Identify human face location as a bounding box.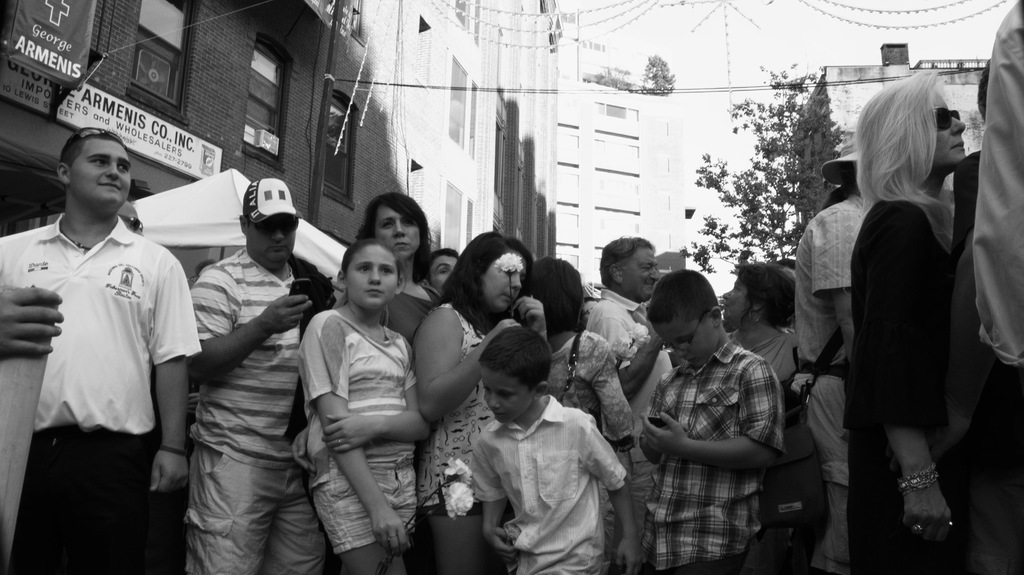
bbox=[120, 202, 144, 232].
